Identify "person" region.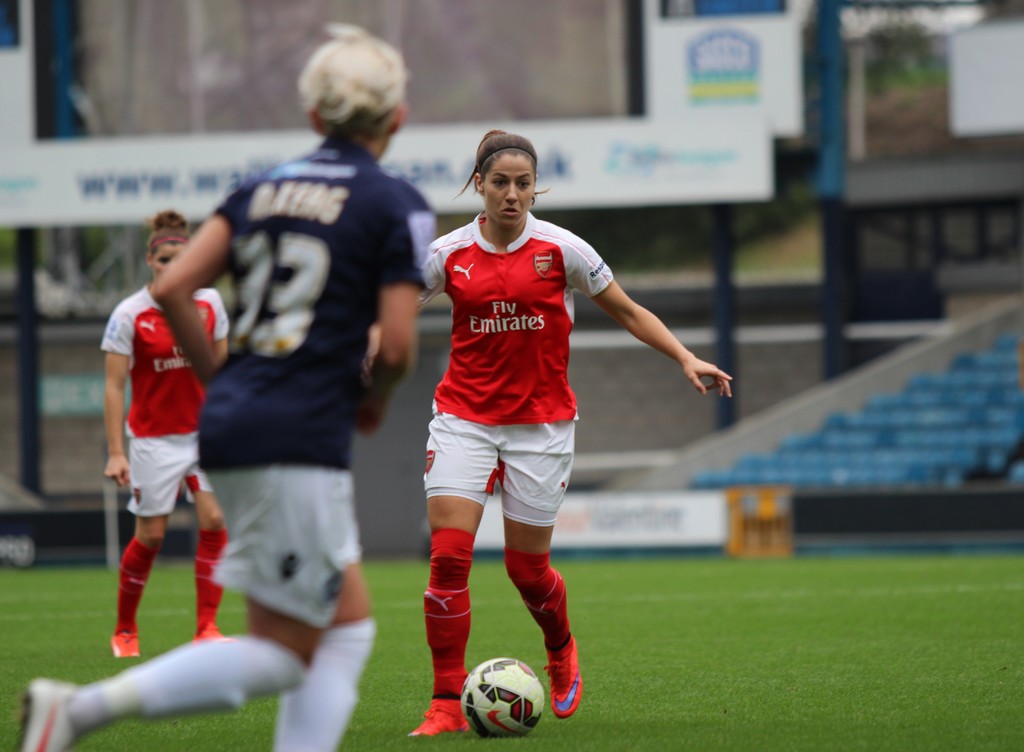
Region: x1=97 y1=211 x2=242 y2=664.
